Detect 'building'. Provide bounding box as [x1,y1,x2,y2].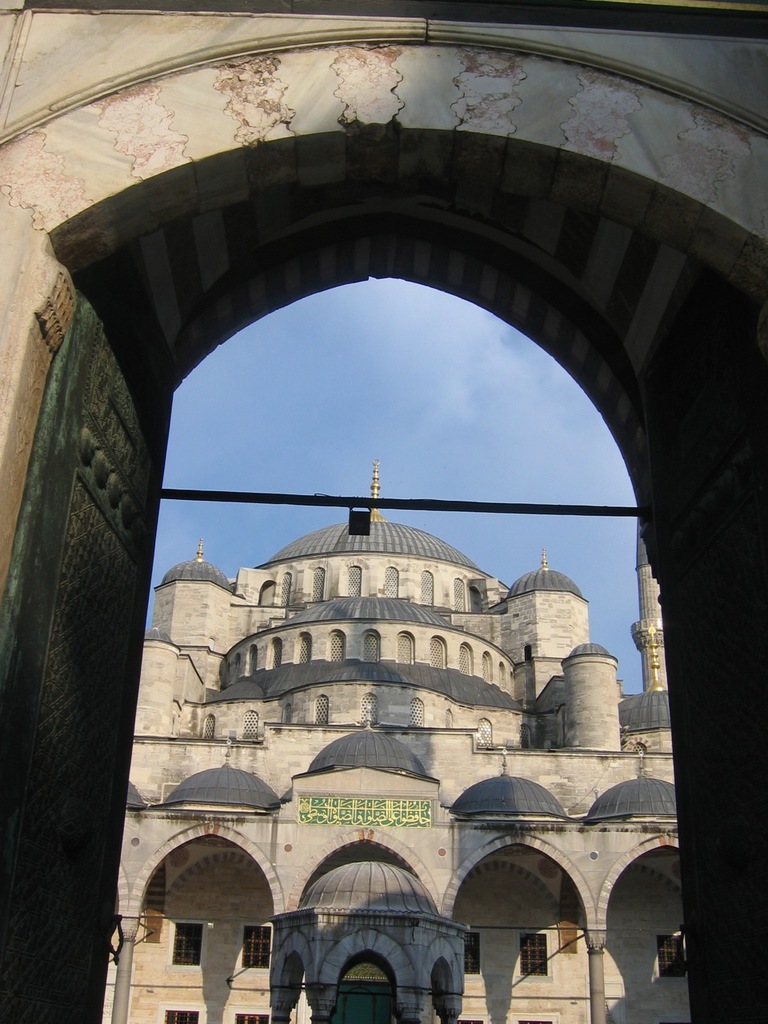
[105,463,675,1023].
